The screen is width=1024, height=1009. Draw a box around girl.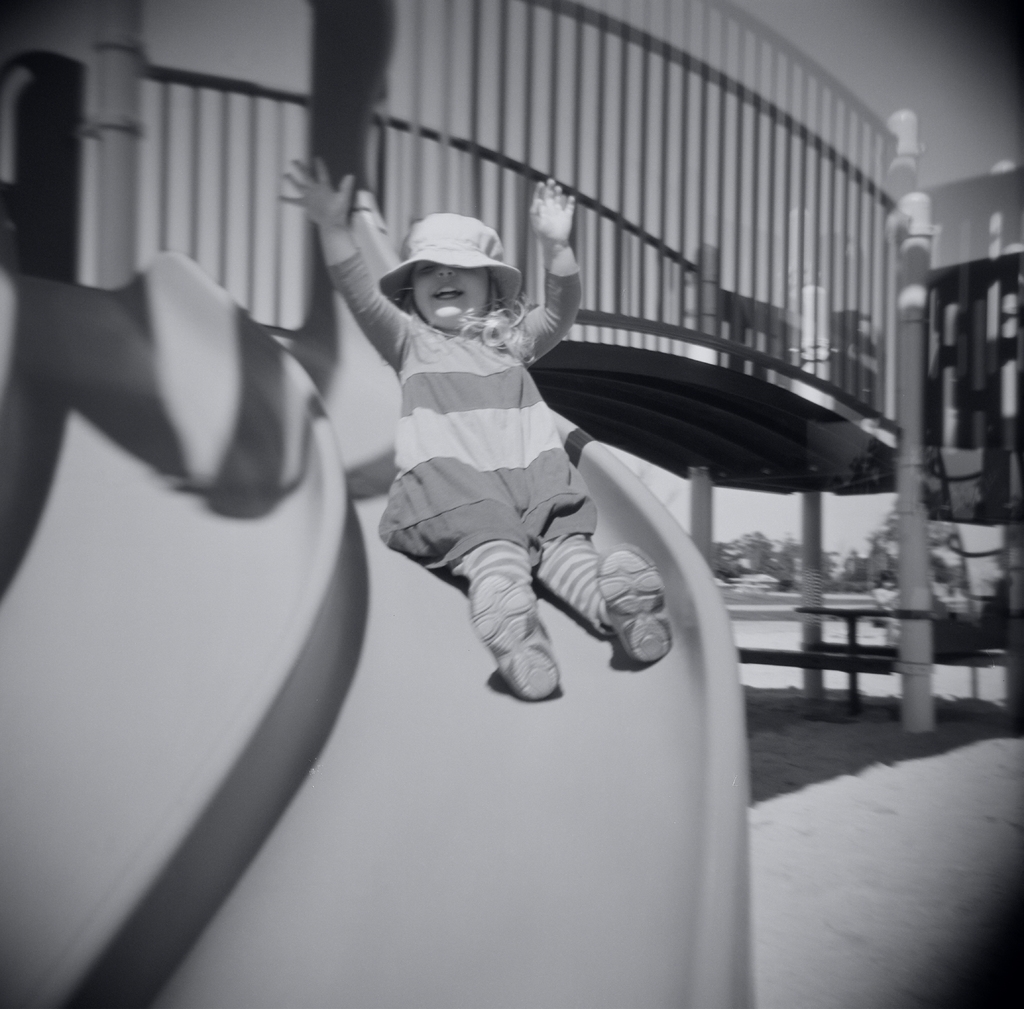
(x1=284, y1=152, x2=673, y2=694).
